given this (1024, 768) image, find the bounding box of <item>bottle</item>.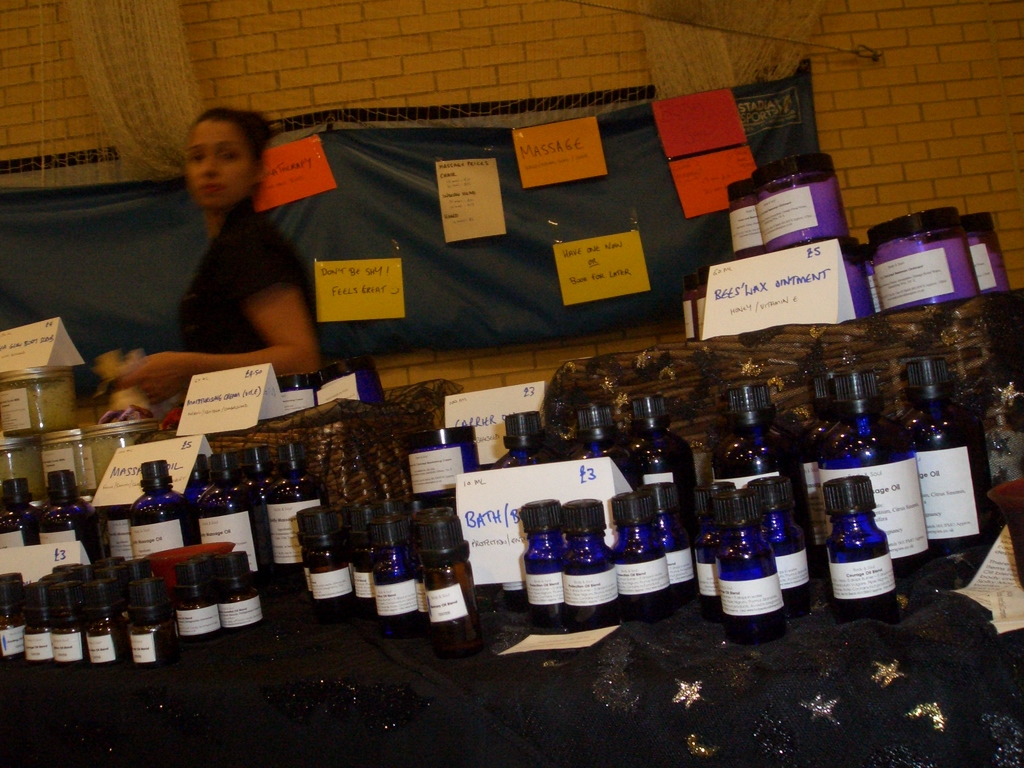
box=[710, 377, 808, 531].
